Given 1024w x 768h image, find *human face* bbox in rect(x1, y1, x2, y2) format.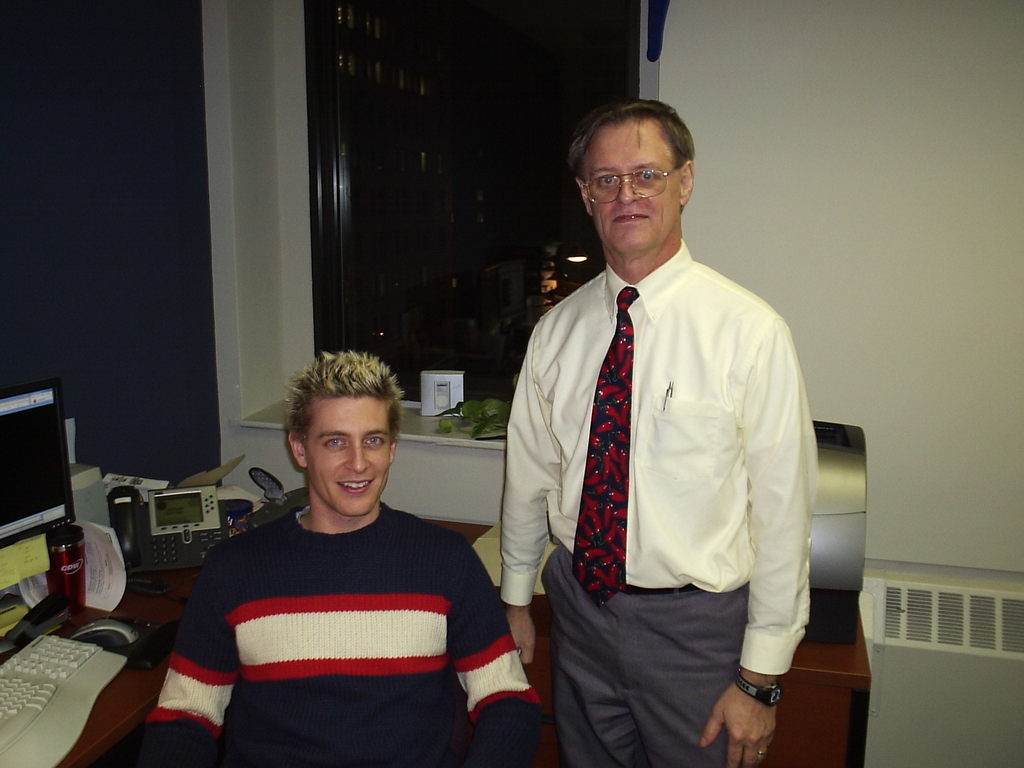
rect(303, 394, 392, 520).
